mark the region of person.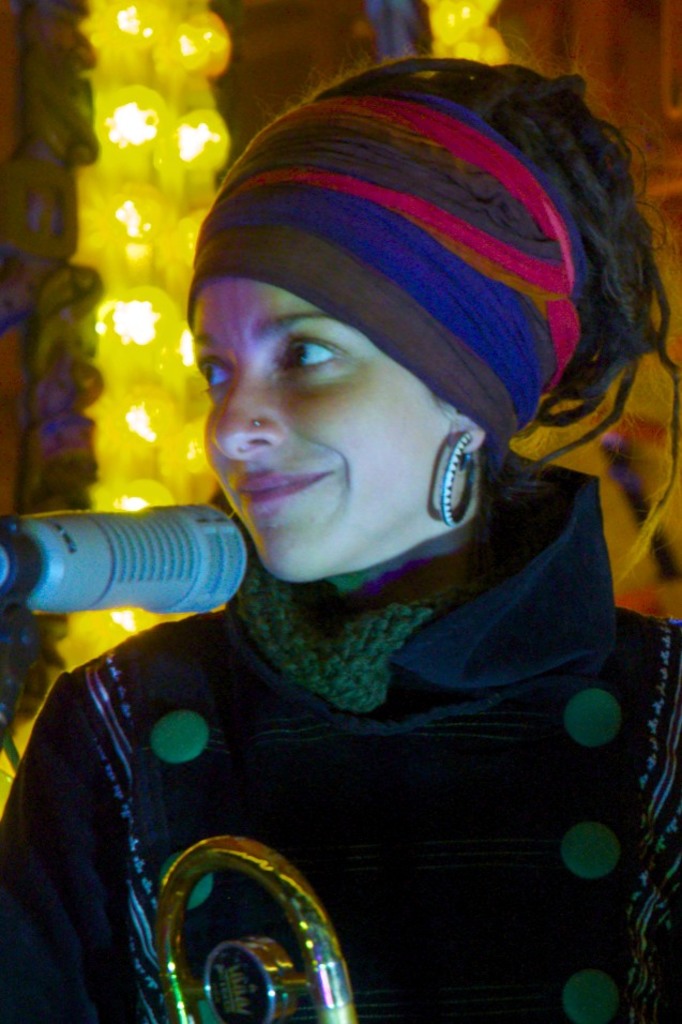
Region: [x1=72, y1=42, x2=678, y2=1003].
